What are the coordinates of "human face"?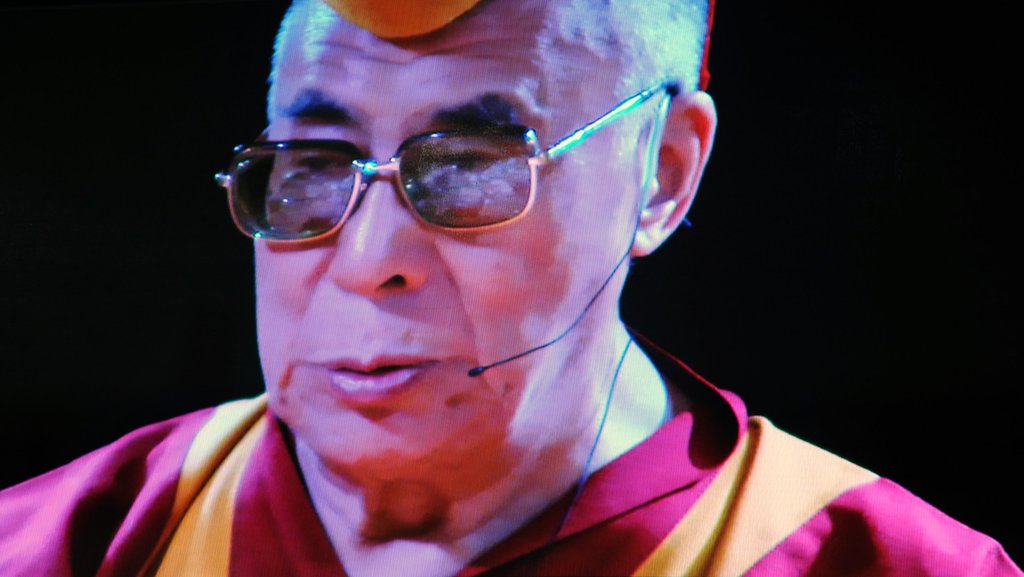
bbox=(253, 13, 644, 463).
